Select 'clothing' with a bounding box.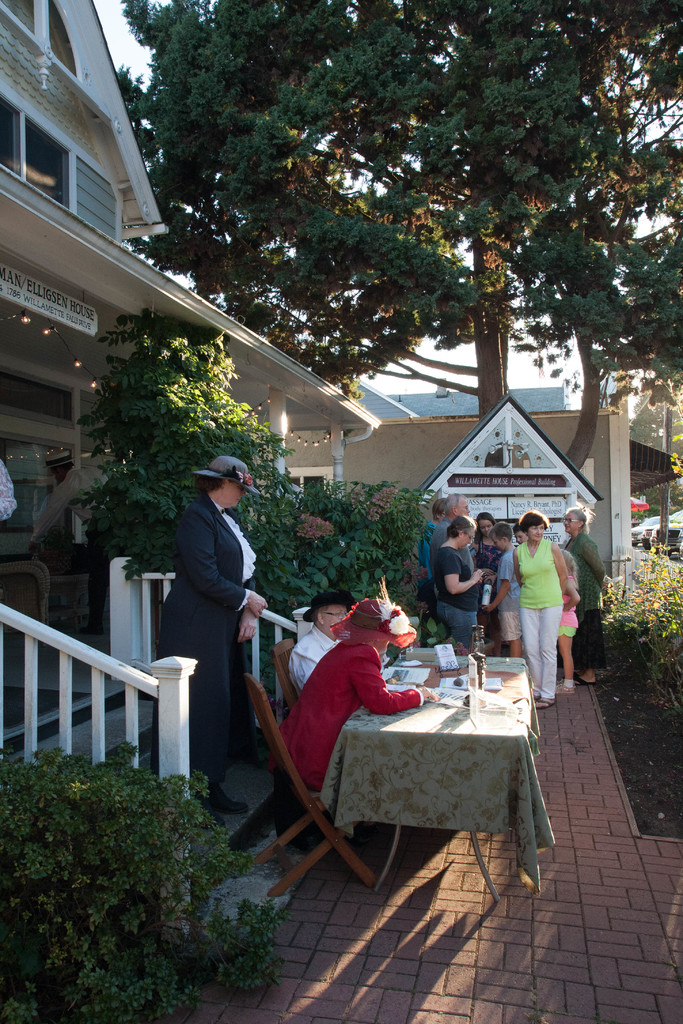
(left=283, top=620, right=357, bottom=690).
